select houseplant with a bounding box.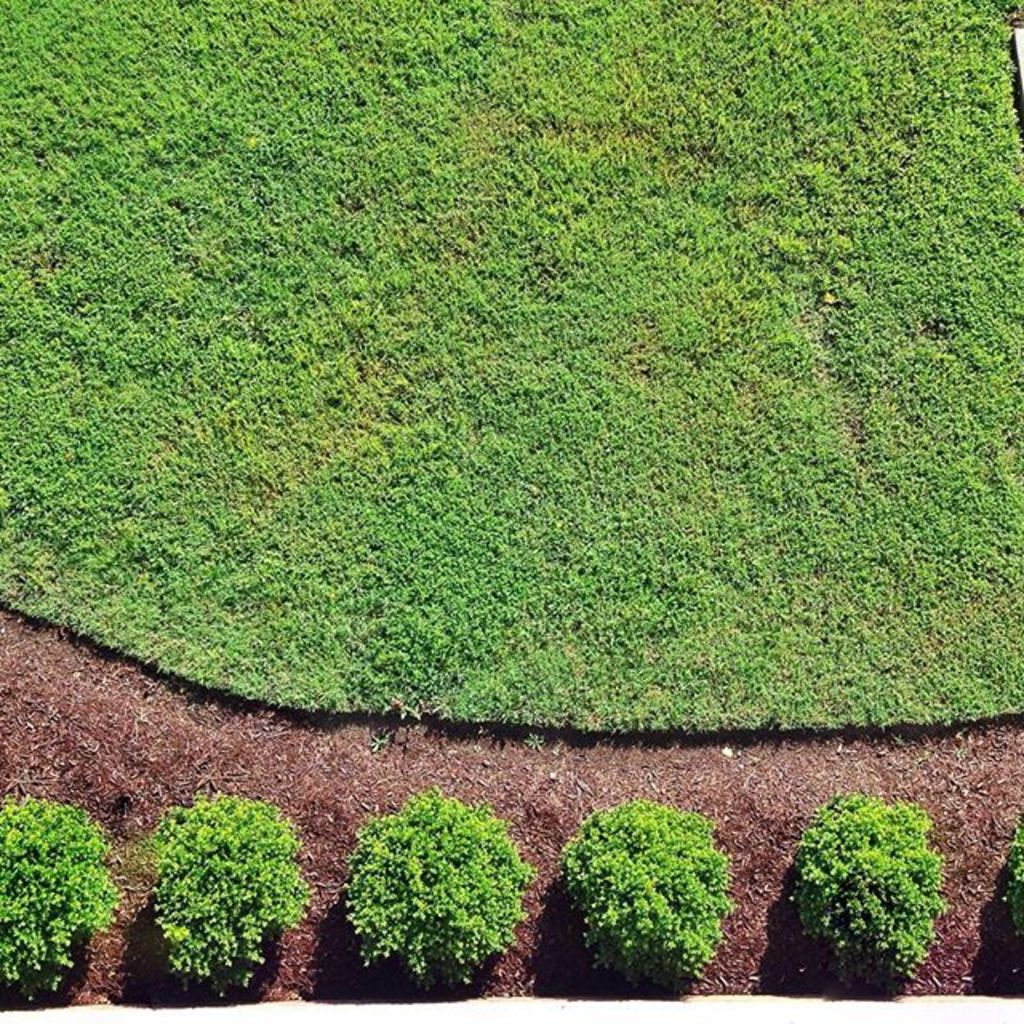
[0, 795, 120, 989].
